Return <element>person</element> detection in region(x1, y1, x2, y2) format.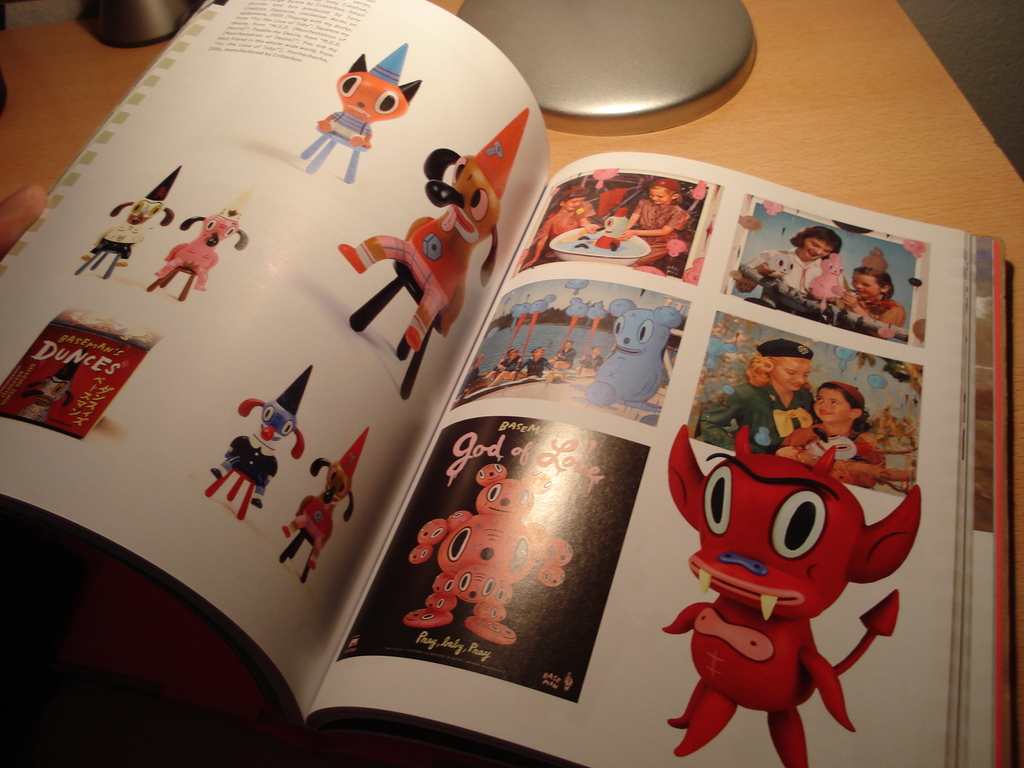
region(617, 179, 689, 269).
